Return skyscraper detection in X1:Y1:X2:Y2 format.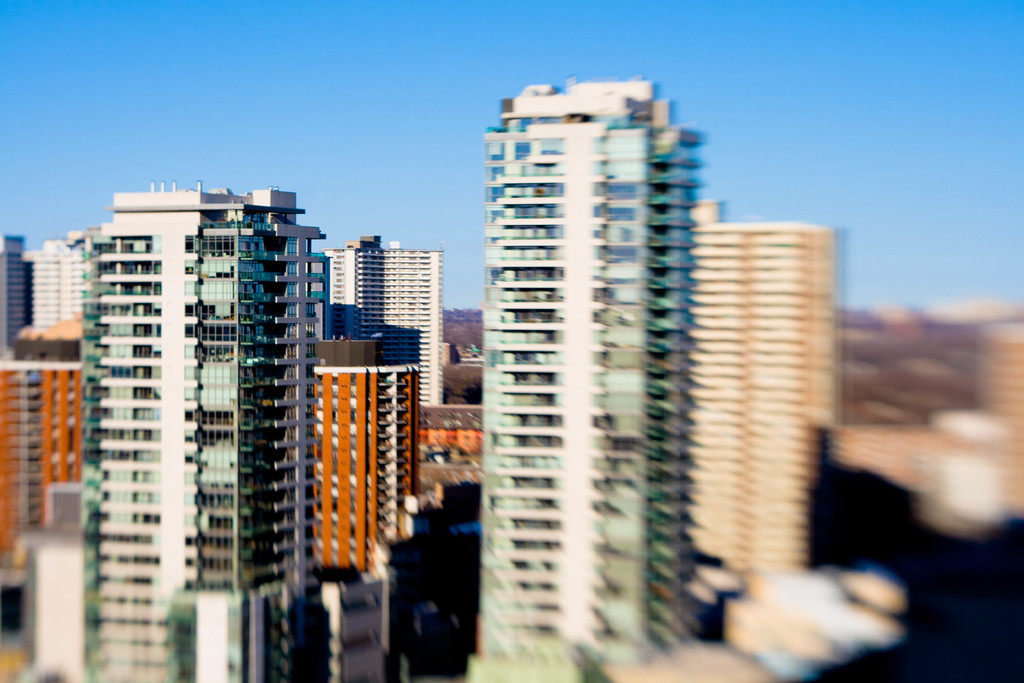
86:179:302:682.
